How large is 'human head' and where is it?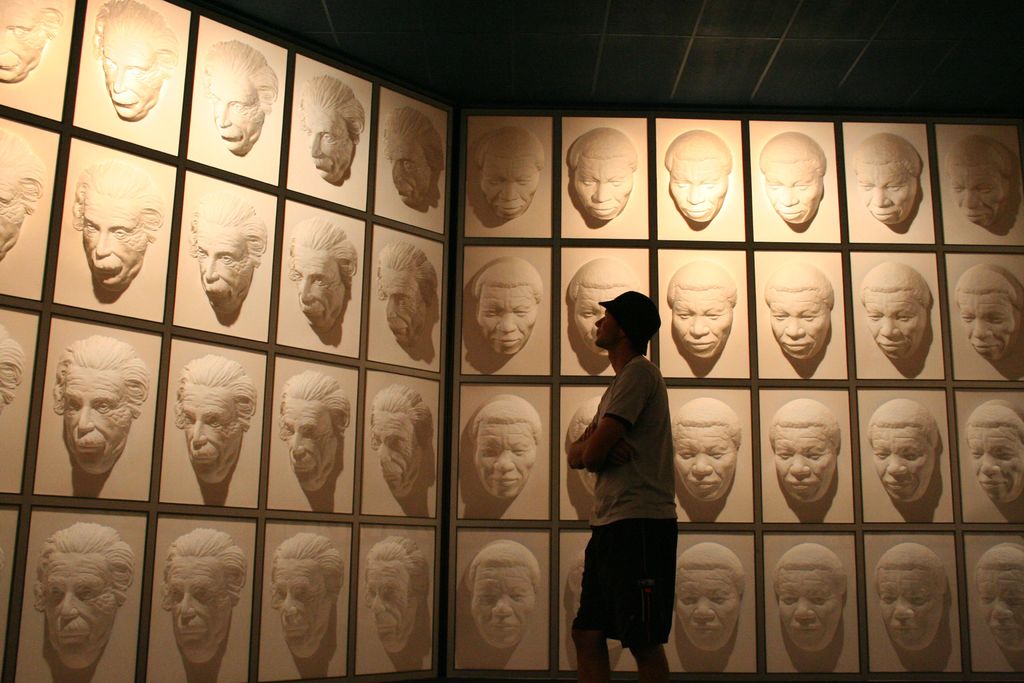
Bounding box: select_region(381, 106, 439, 211).
